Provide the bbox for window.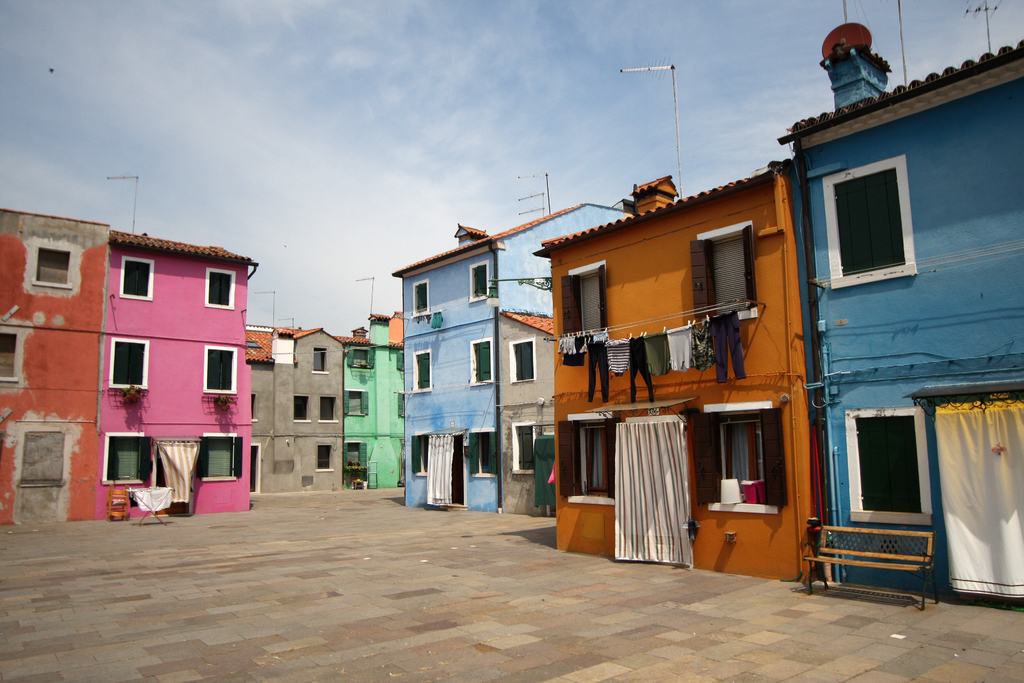
(410,347,436,398).
